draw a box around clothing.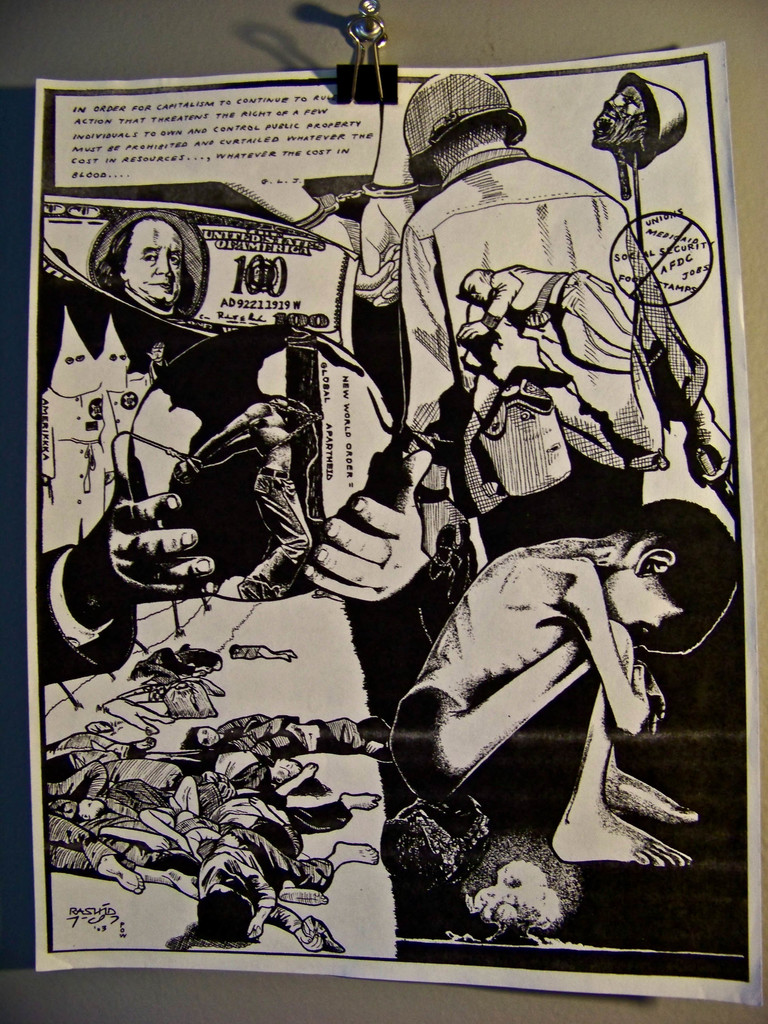
select_region(246, 470, 313, 580).
